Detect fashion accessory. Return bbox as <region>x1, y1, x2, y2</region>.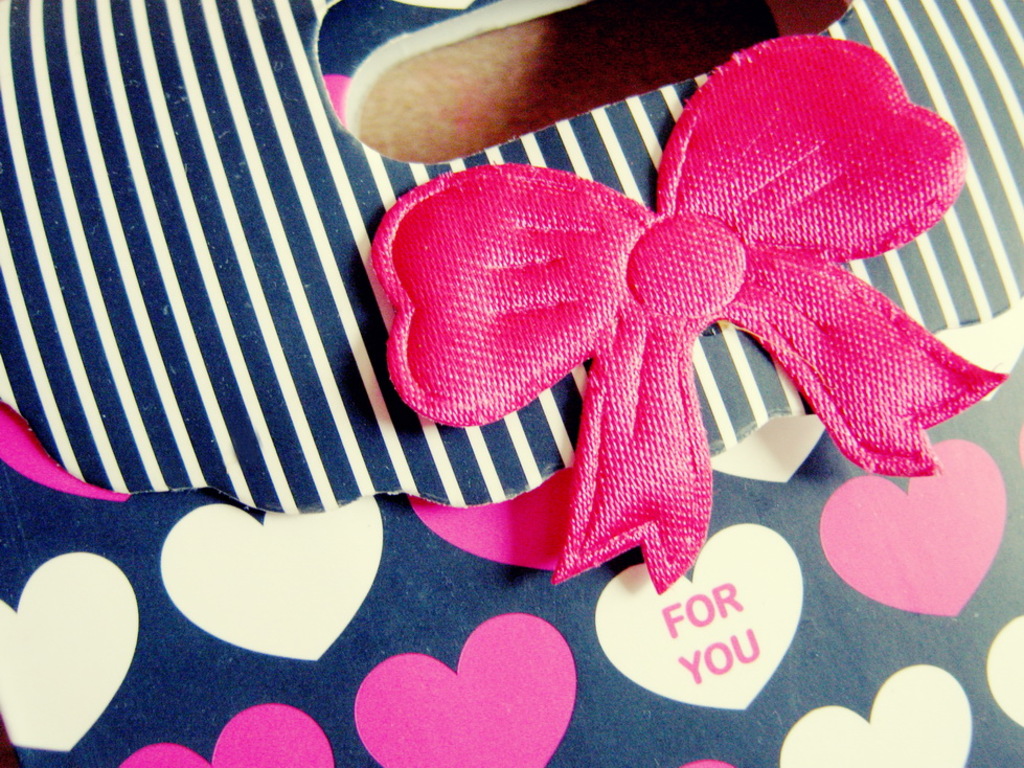
<region>0, 0, 1023, 767</region>.
